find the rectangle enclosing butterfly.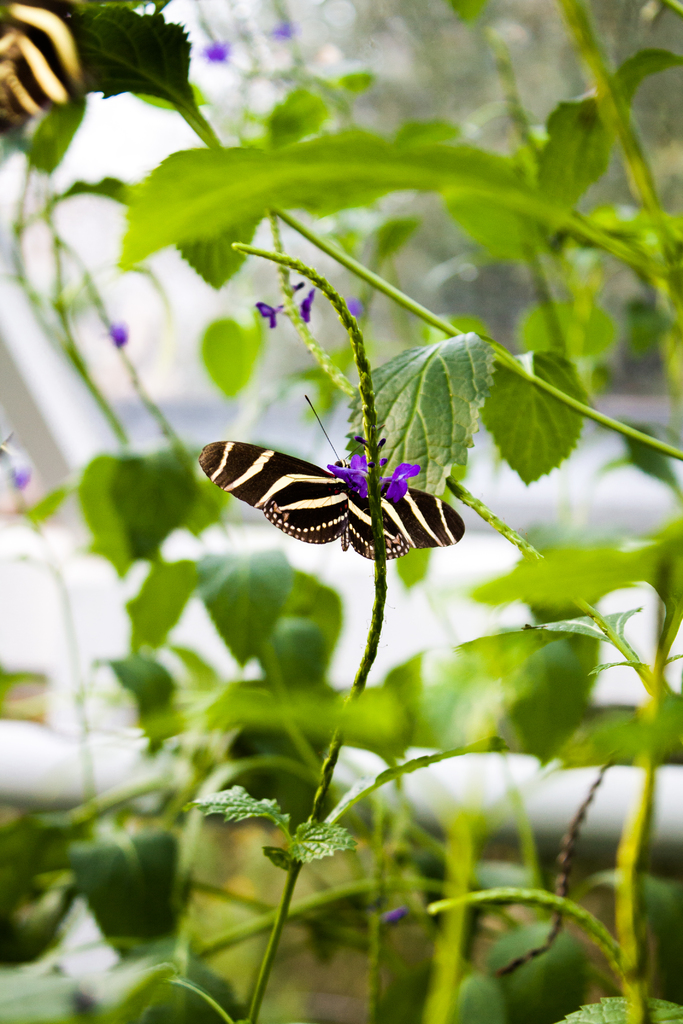
[left=211, top=399, right=452, bottom=561].
